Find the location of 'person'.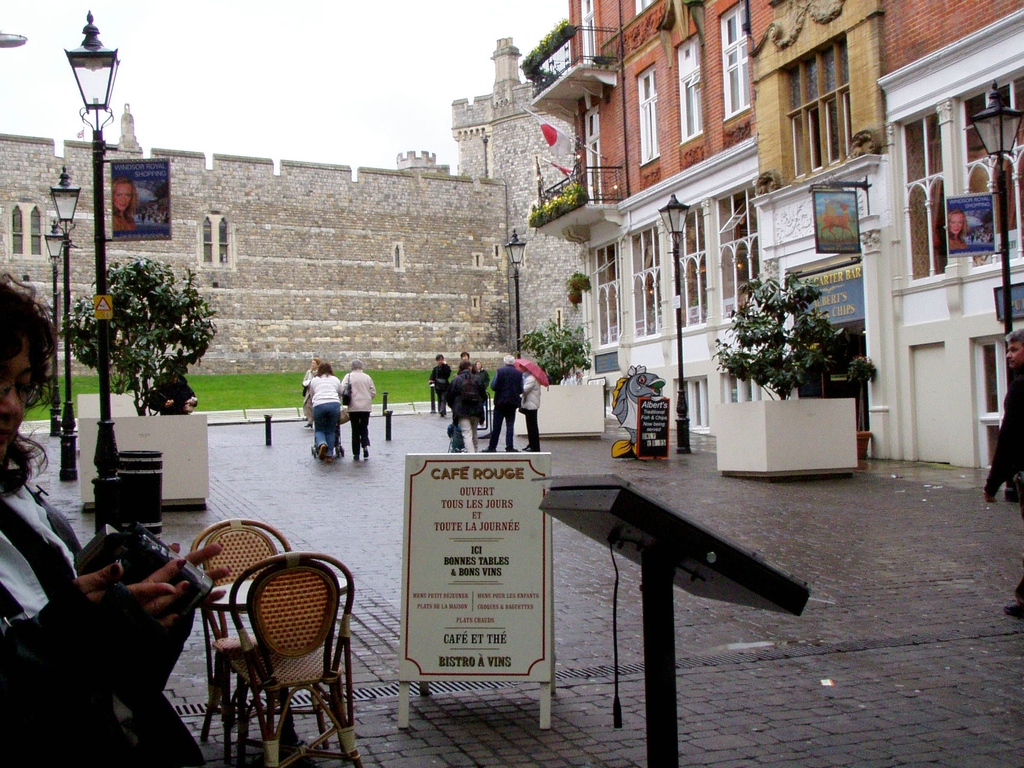
Location: x1=452, y1=351, x2=476, y2=375.
